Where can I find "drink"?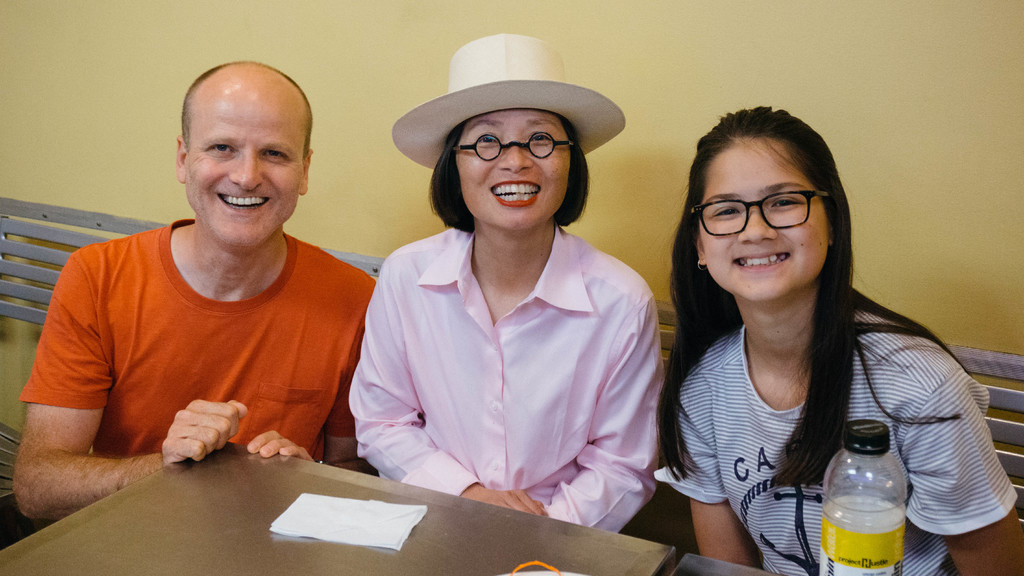
You can find it at <region>819, 499, 906, 575</region>.
